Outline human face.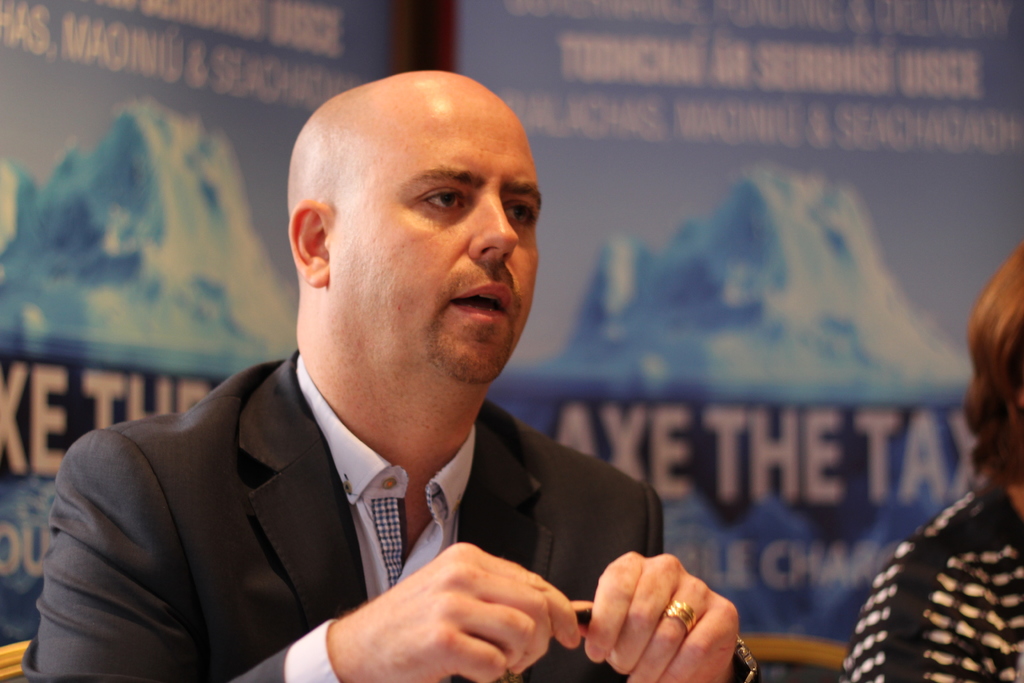
Outline: region(328, 90, 542, 402).
